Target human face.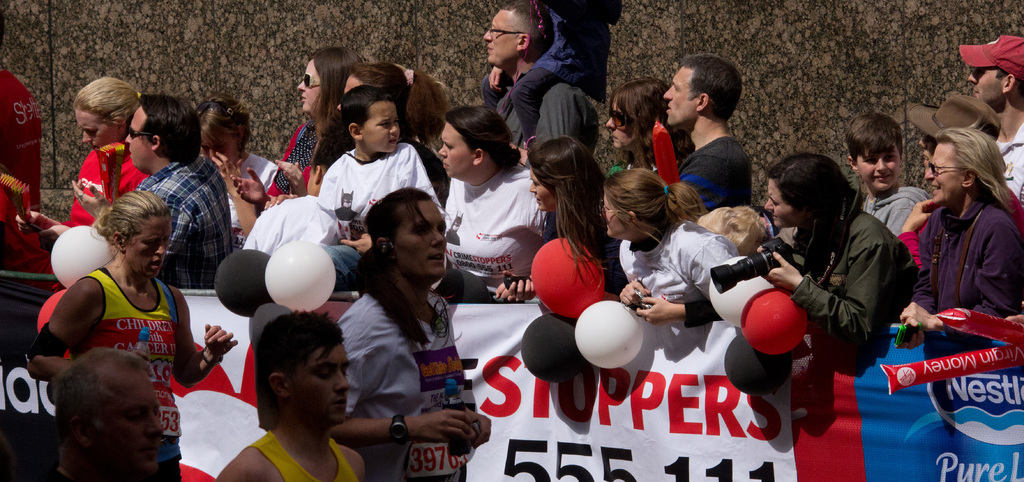
Target region: pyautogui.locateOnScreen(483, 9, 516, 67).
